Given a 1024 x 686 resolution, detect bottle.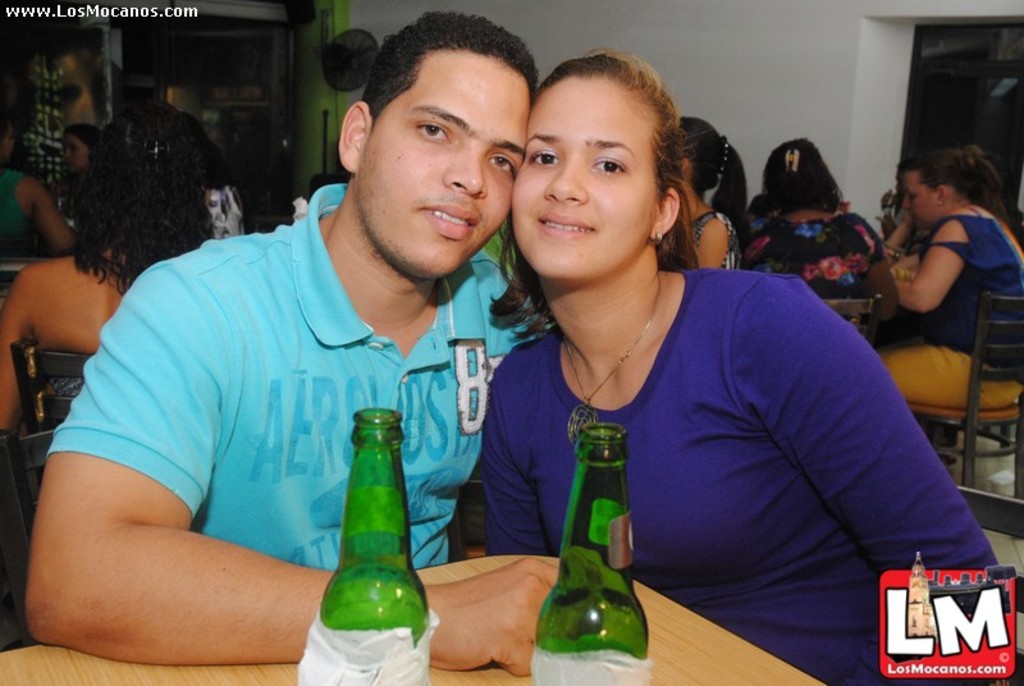
locate(534, 422, 648, 685).
